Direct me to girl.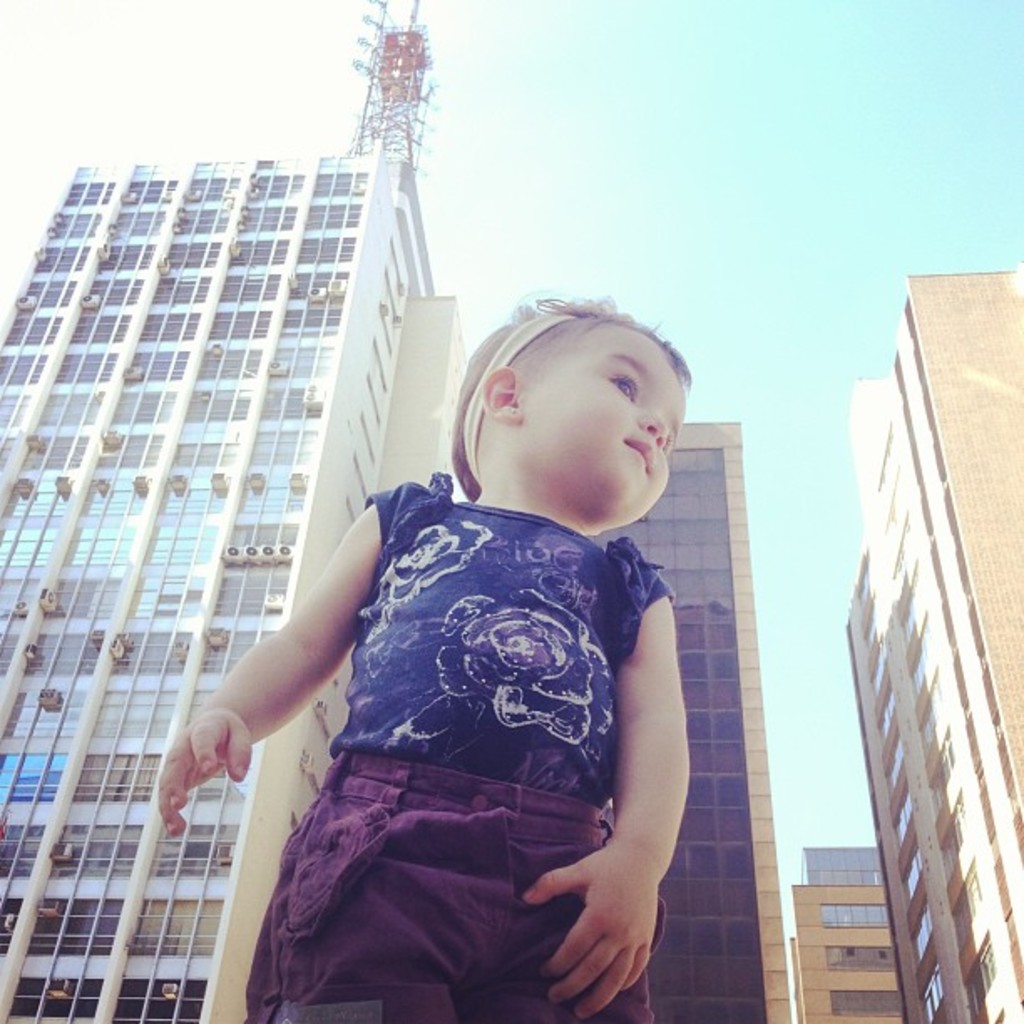
Direction: box=[157, 286, 691, 1022].
